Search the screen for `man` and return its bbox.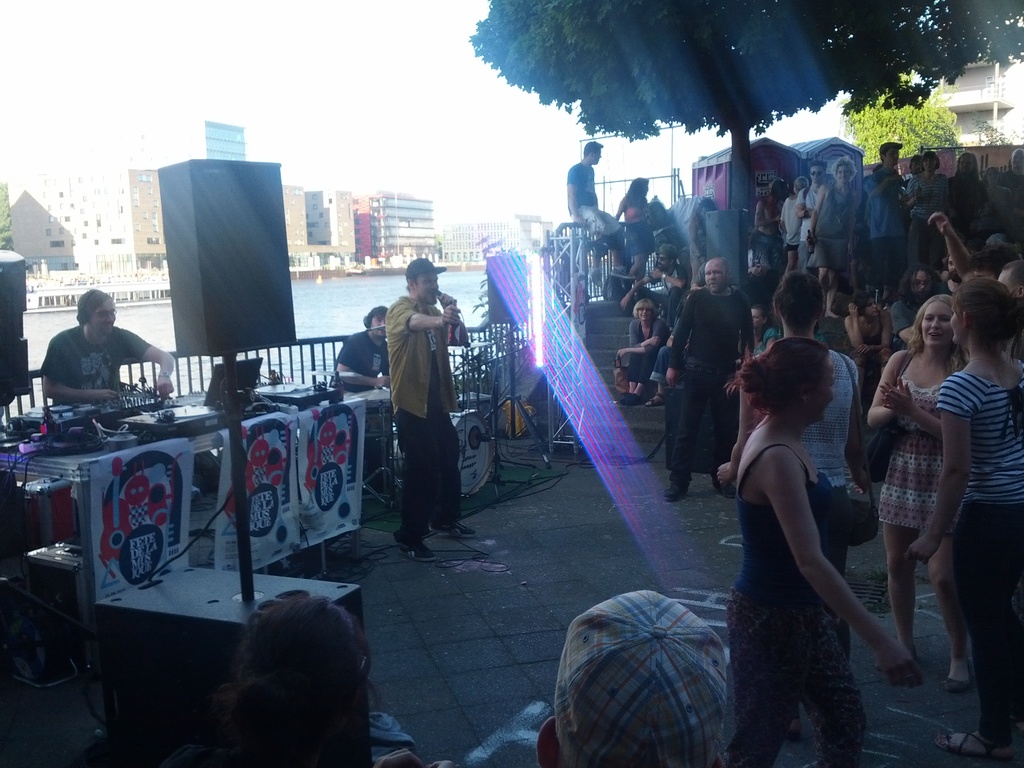
Found: [665, 259, 753, 498].
